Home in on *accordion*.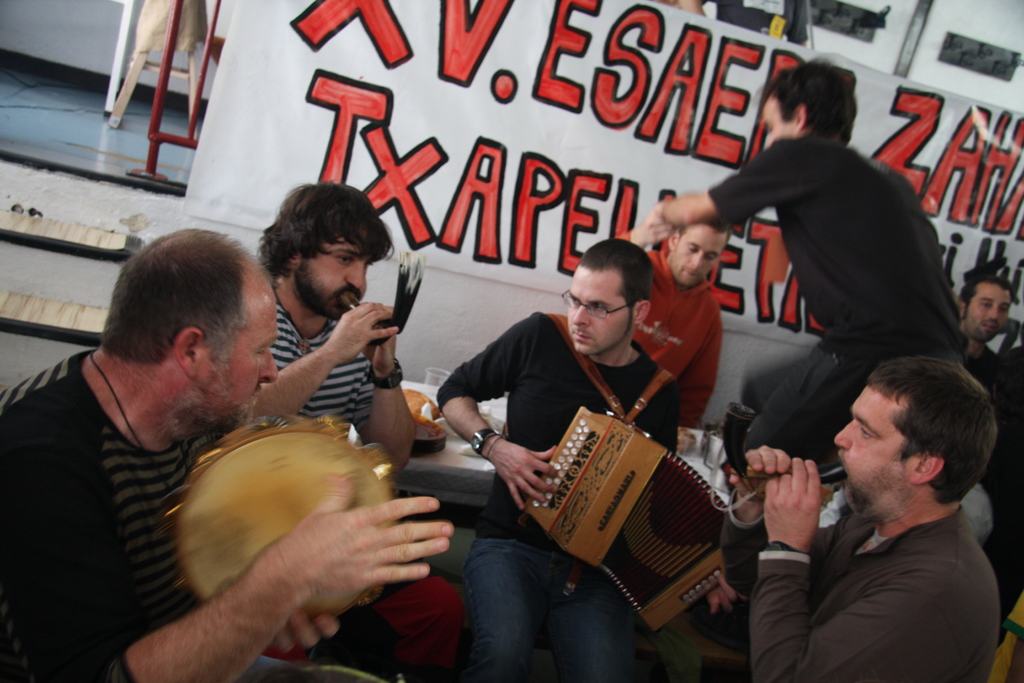
Homed in at l=527, t=308, r=674, b=632.
